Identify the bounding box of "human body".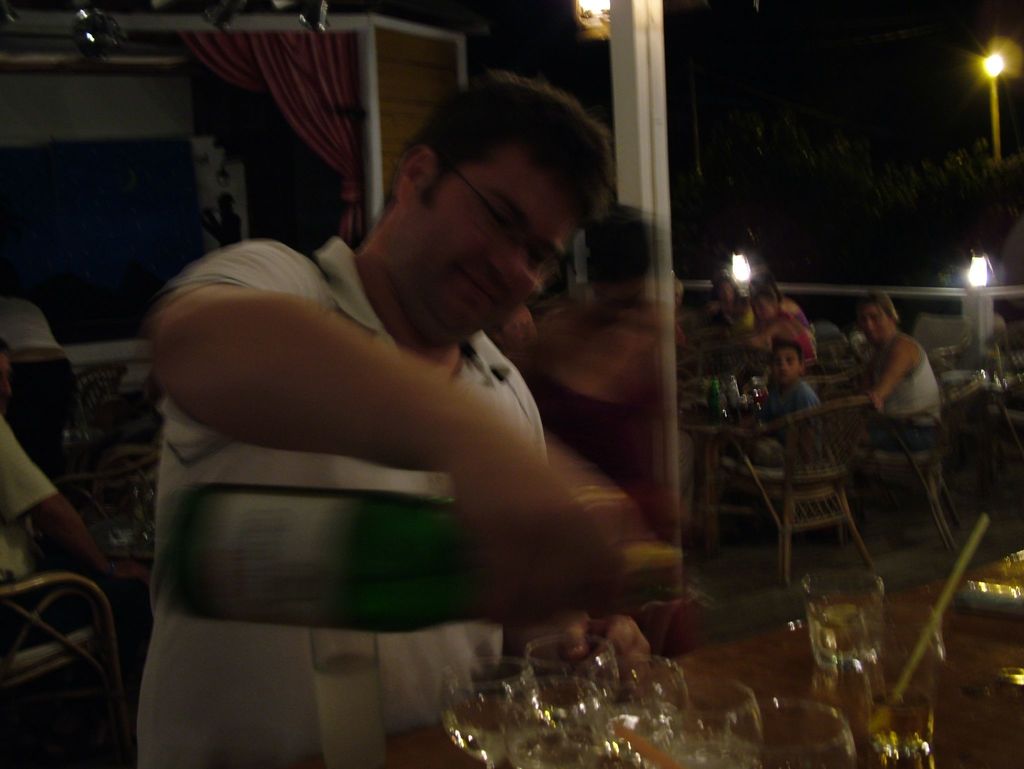
l=849, t=331, r=954, b=445.
